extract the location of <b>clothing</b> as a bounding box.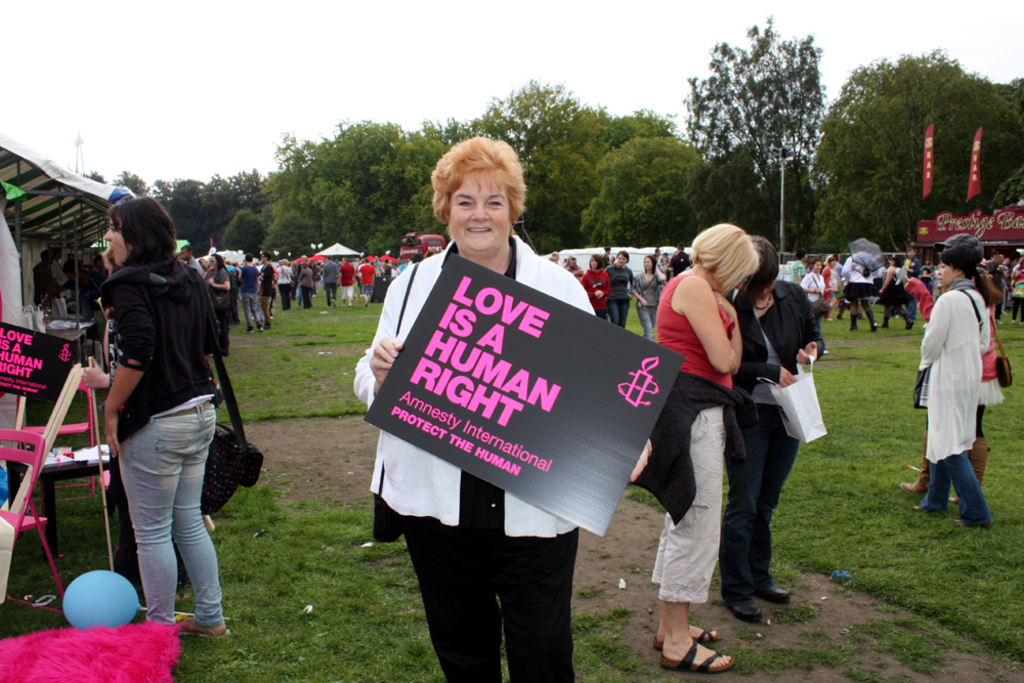
[left=635, top=269, right=656, bottom=323].
